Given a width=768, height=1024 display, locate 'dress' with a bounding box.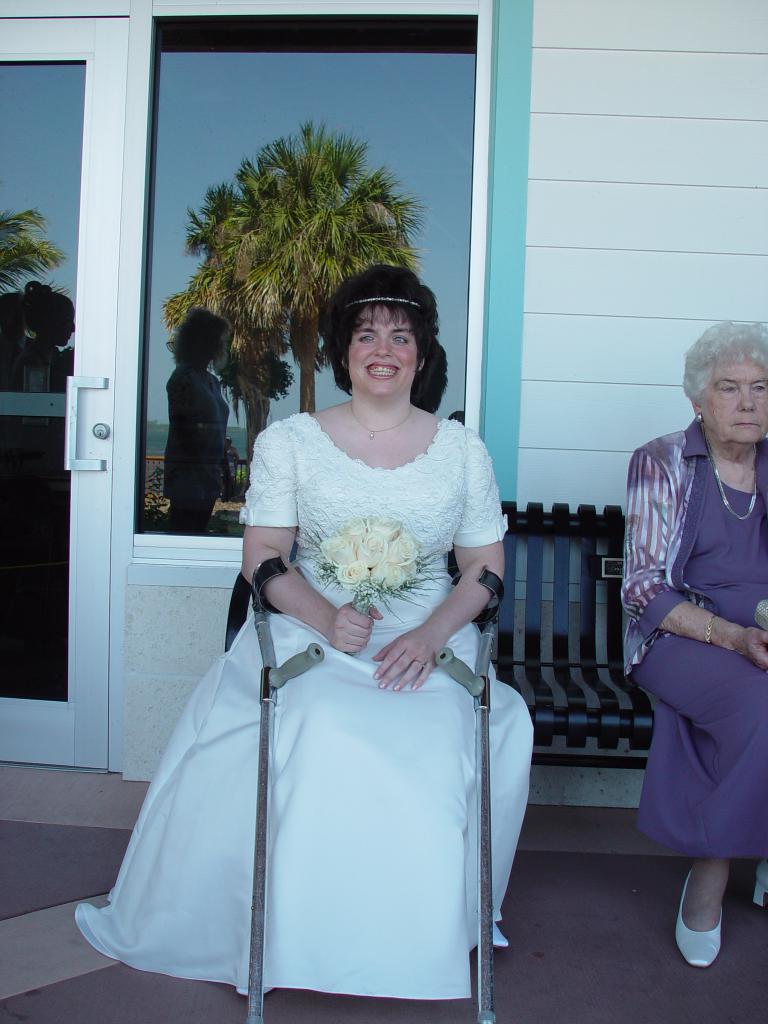
Located: (x1=623, y1=424, x2=767, y2=845).
